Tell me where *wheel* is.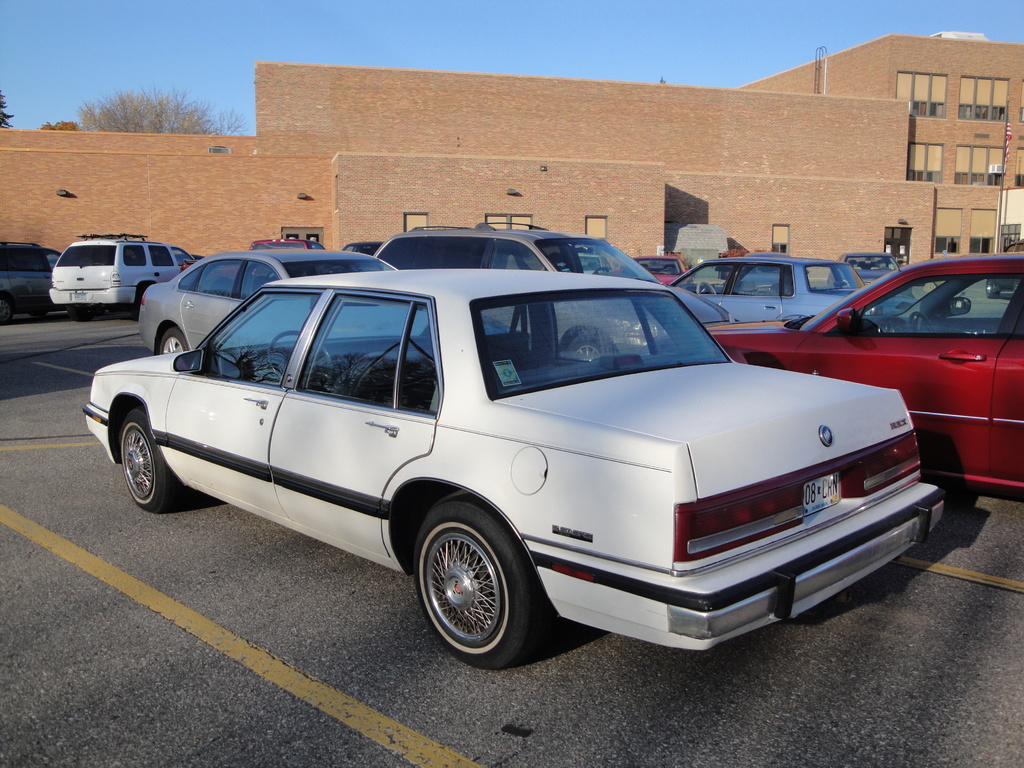
*wheel* is at [692,280,718,296].
